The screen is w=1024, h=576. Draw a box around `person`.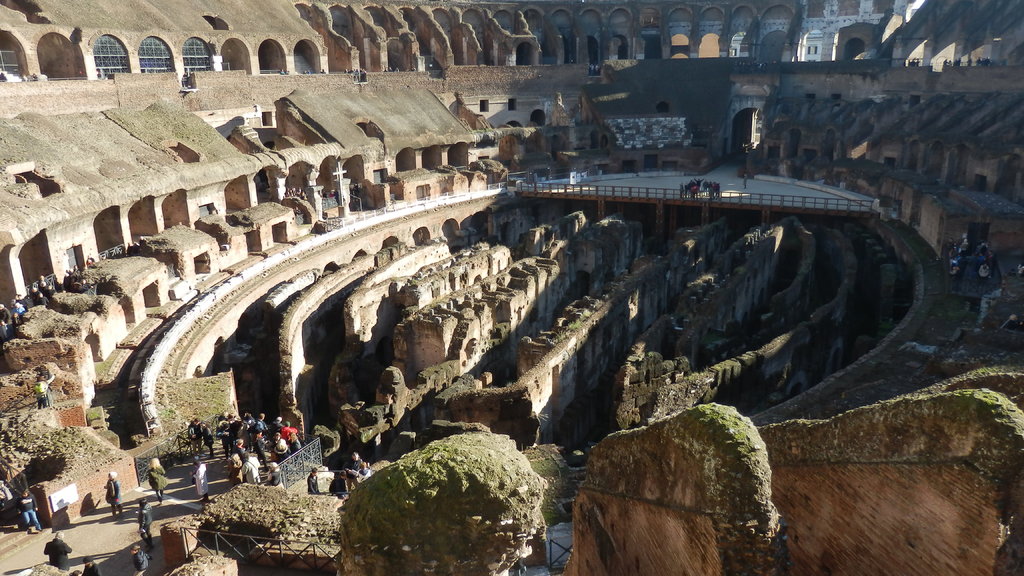
pyautogui.locateOnScreen(147, 456, 157, 499).
